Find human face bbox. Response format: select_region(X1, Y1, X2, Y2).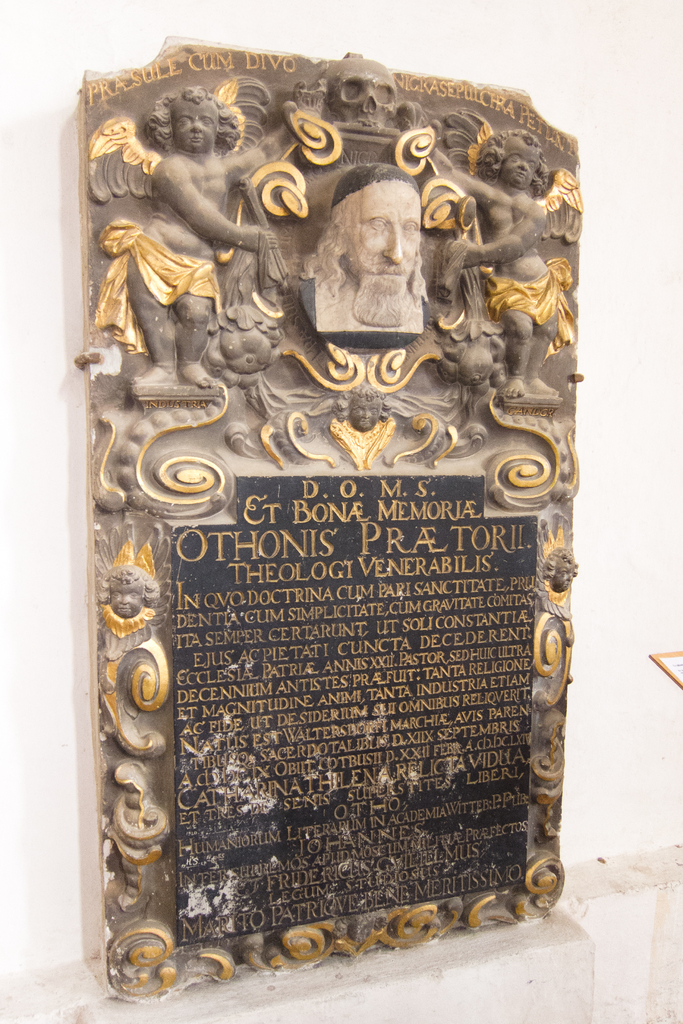
select_region(165, 95, 220, 154).
